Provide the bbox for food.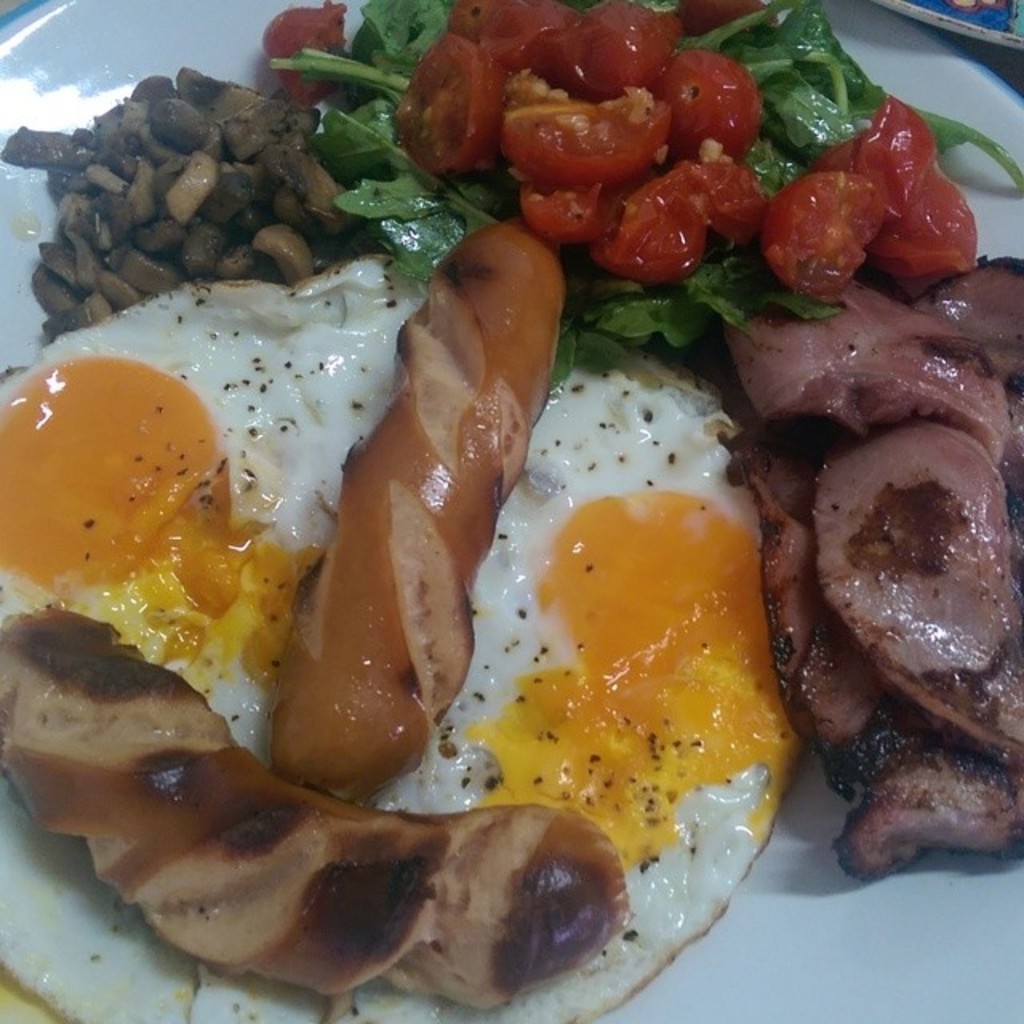
locate(0, 8, 973, 973).
